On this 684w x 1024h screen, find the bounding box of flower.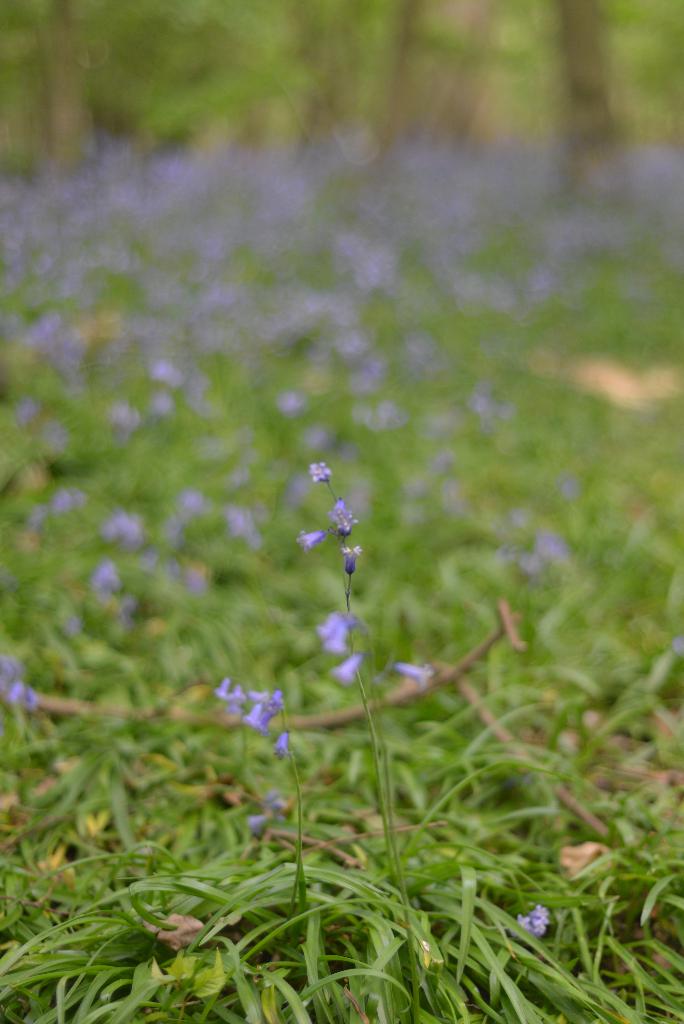
Bounding box: (276,727,285,751).
